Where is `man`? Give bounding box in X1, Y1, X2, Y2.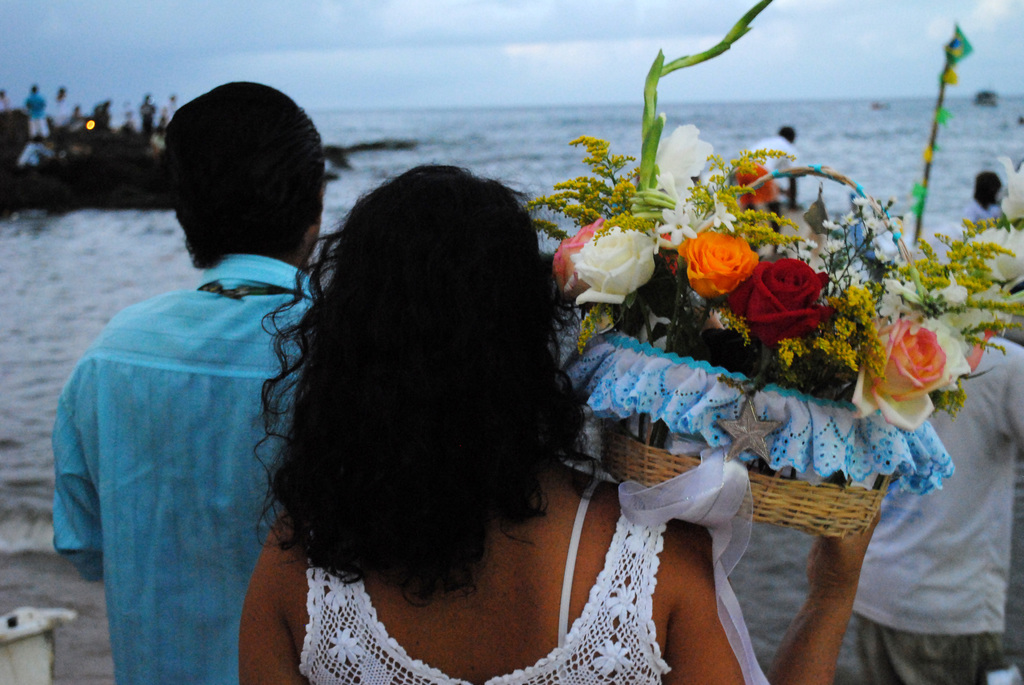
52, 78, 344, 672.
